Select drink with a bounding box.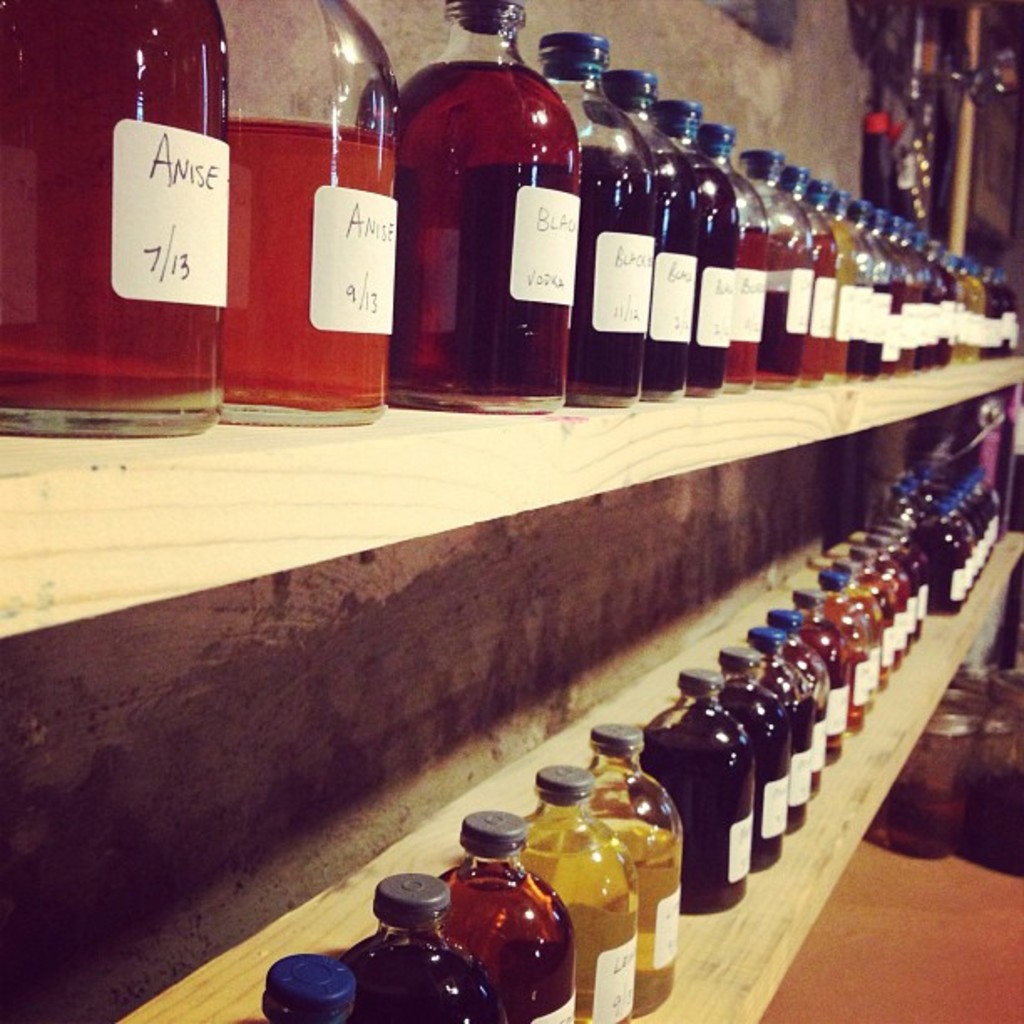
x1=606 y1=822 x2=678 y2=1014.
